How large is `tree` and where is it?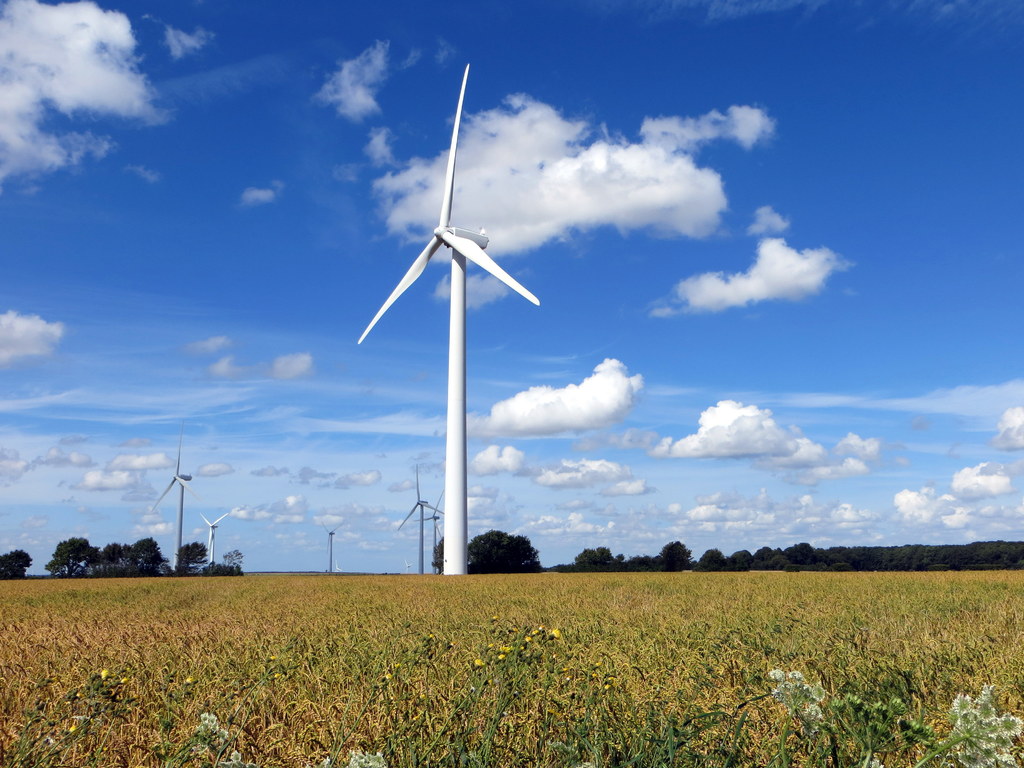
Bounding box: (783,540,818,553).
